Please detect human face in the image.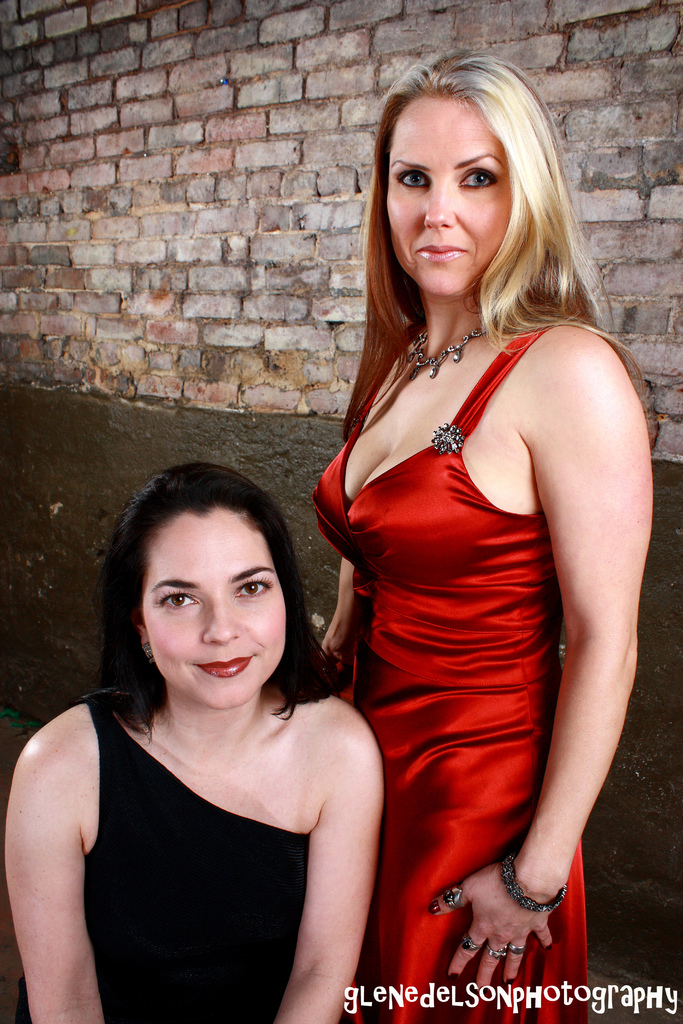
bbox(140, 514, 284, 705).
